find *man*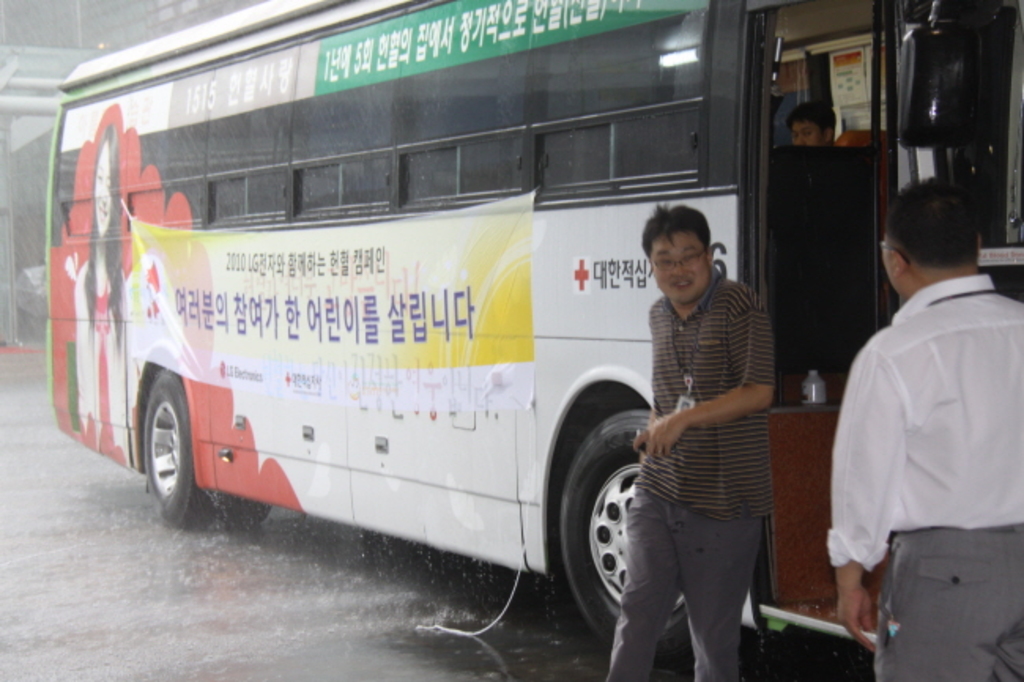
{"left": 827, "top": 151, "right": 1015, "bottom": 636}
